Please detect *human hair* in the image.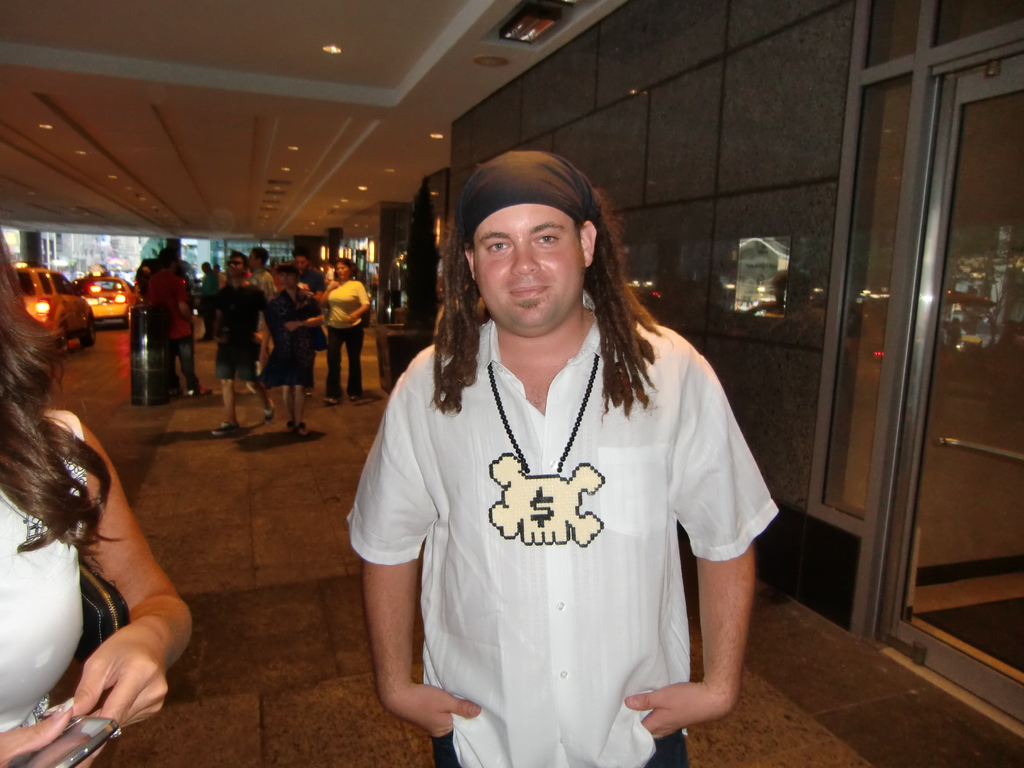
(x1=335, y1=255, x2=360, y2=280).
